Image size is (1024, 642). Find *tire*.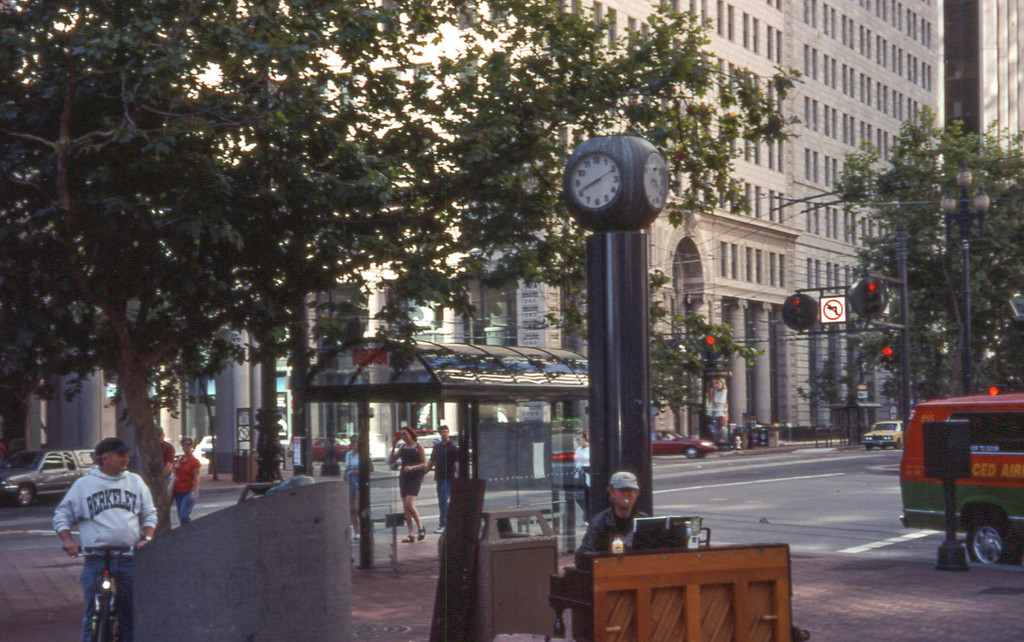
l=96, t=603, r=112, b=641.
